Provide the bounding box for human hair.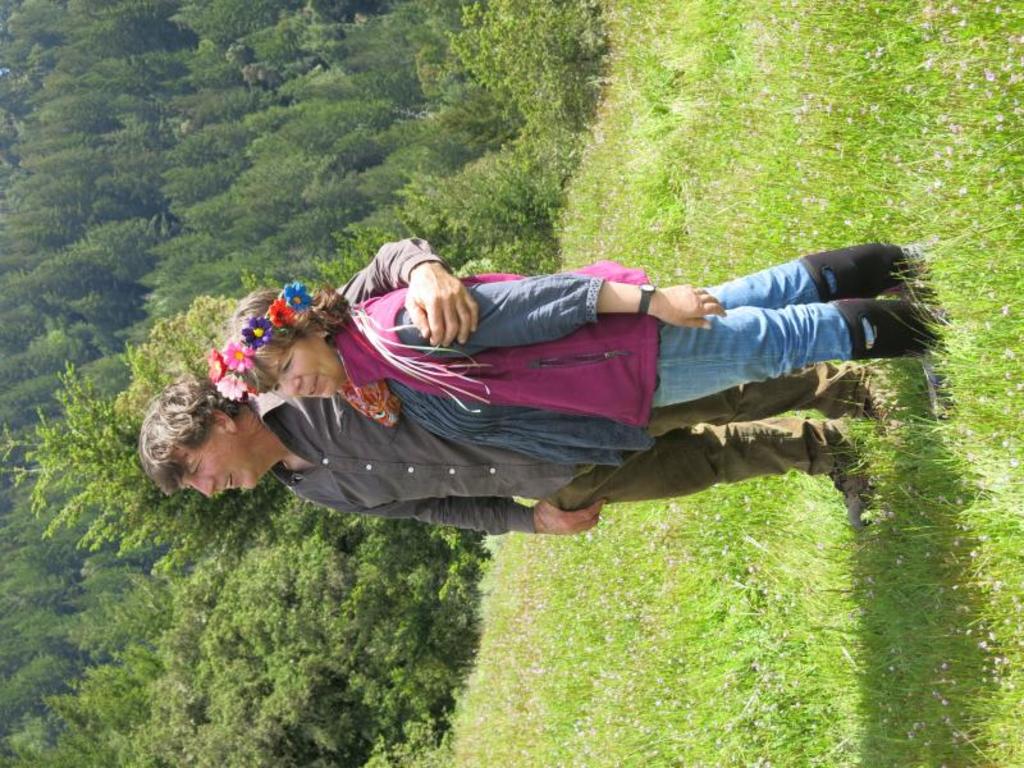
[219,289,376,404].
